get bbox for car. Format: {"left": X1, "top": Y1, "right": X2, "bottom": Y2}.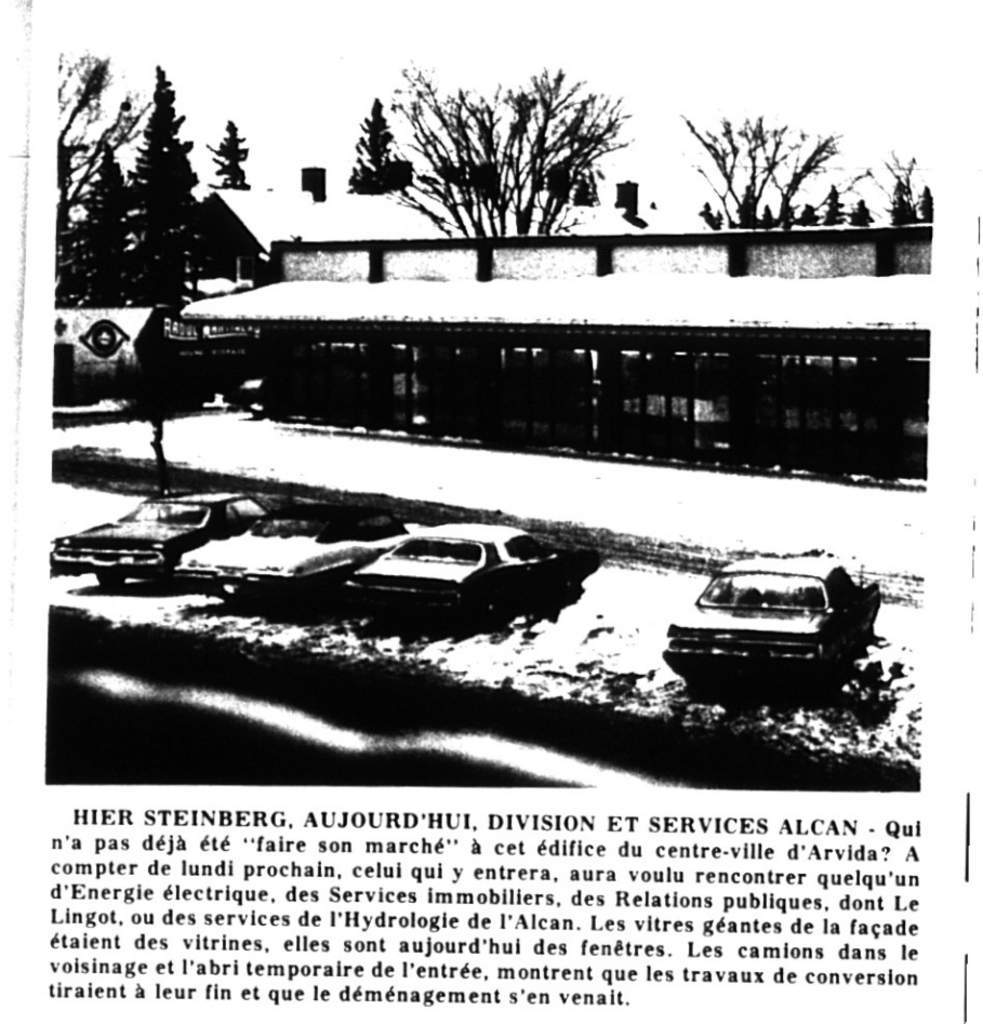
{"left": 49, "top": 490, "right": 266, "bottom": 591}.
